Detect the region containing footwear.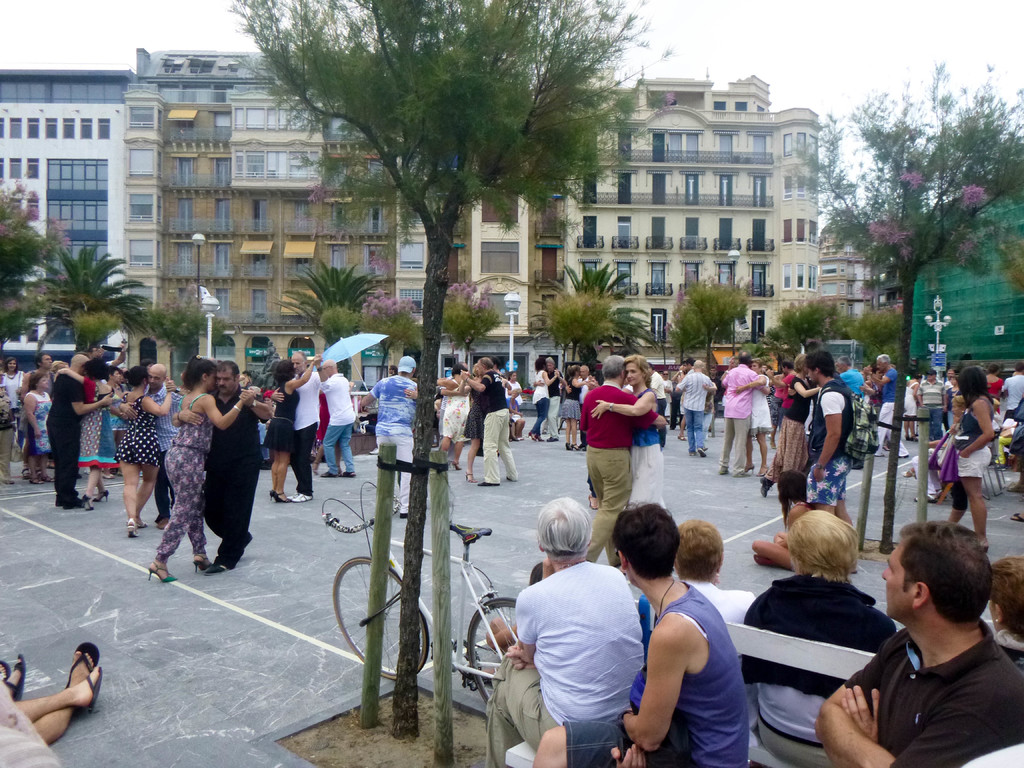
(left=82, top=493, right=97, bottom=513).
